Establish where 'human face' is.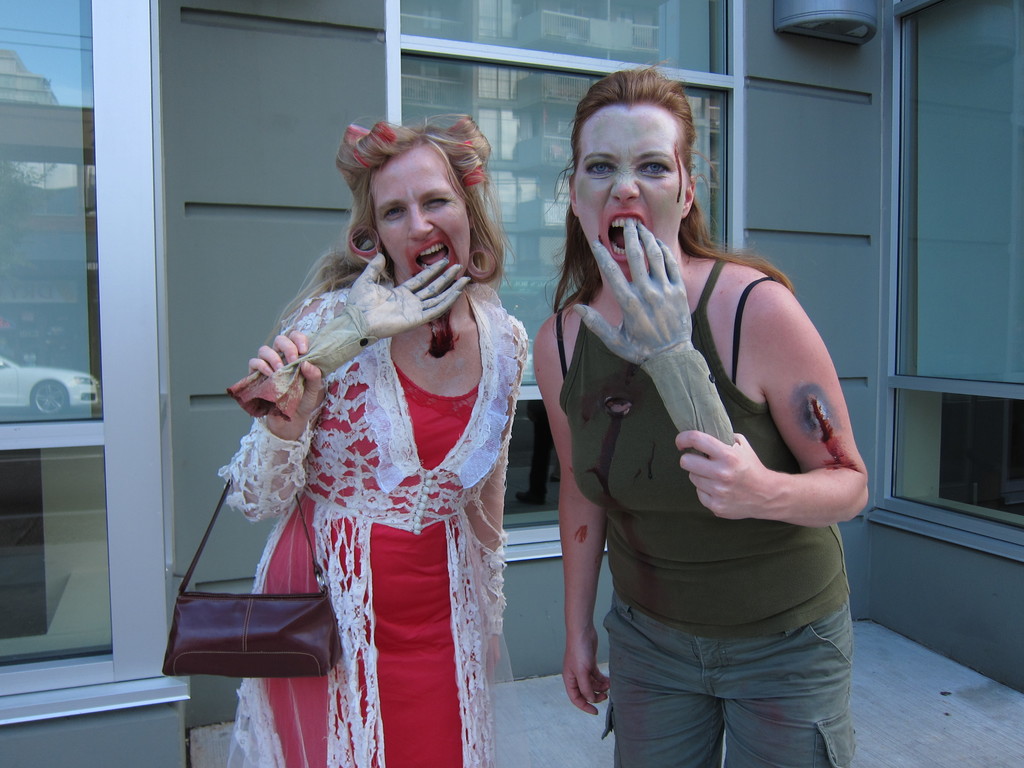
Established at region(369, 143, 479, 283).
